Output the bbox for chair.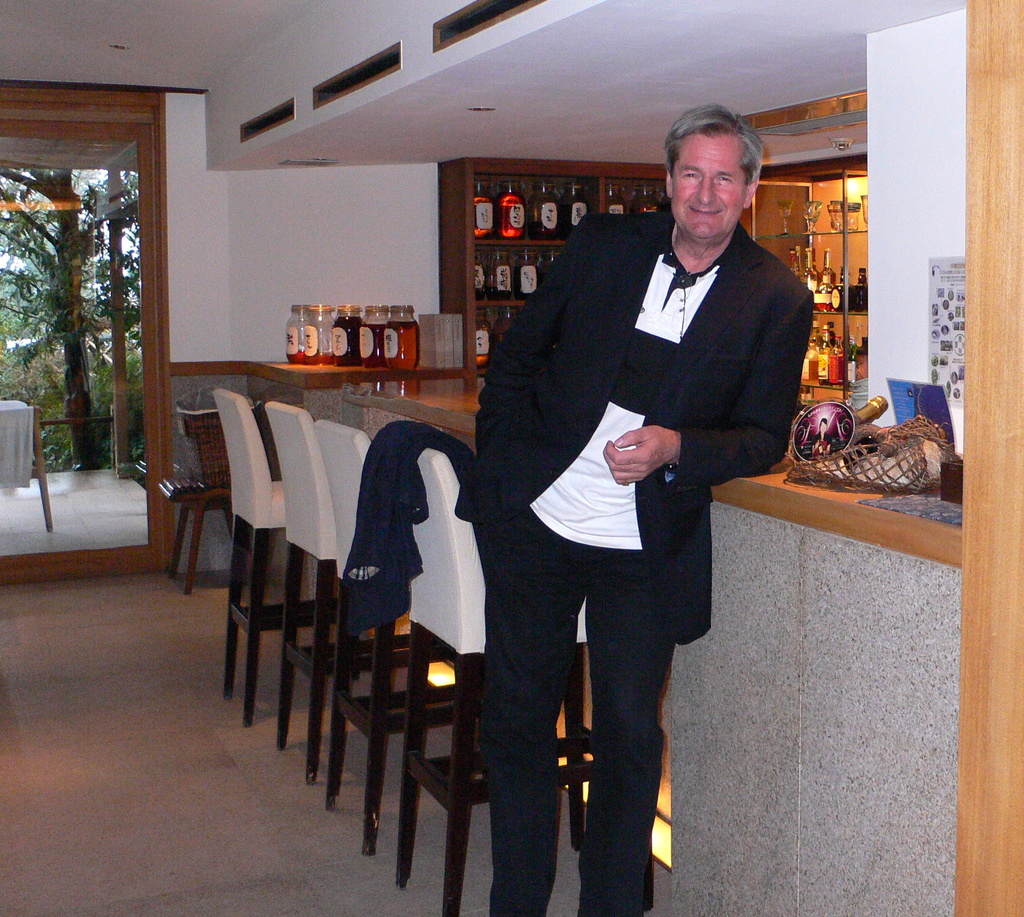
rect(209, 384, 287, 727).
